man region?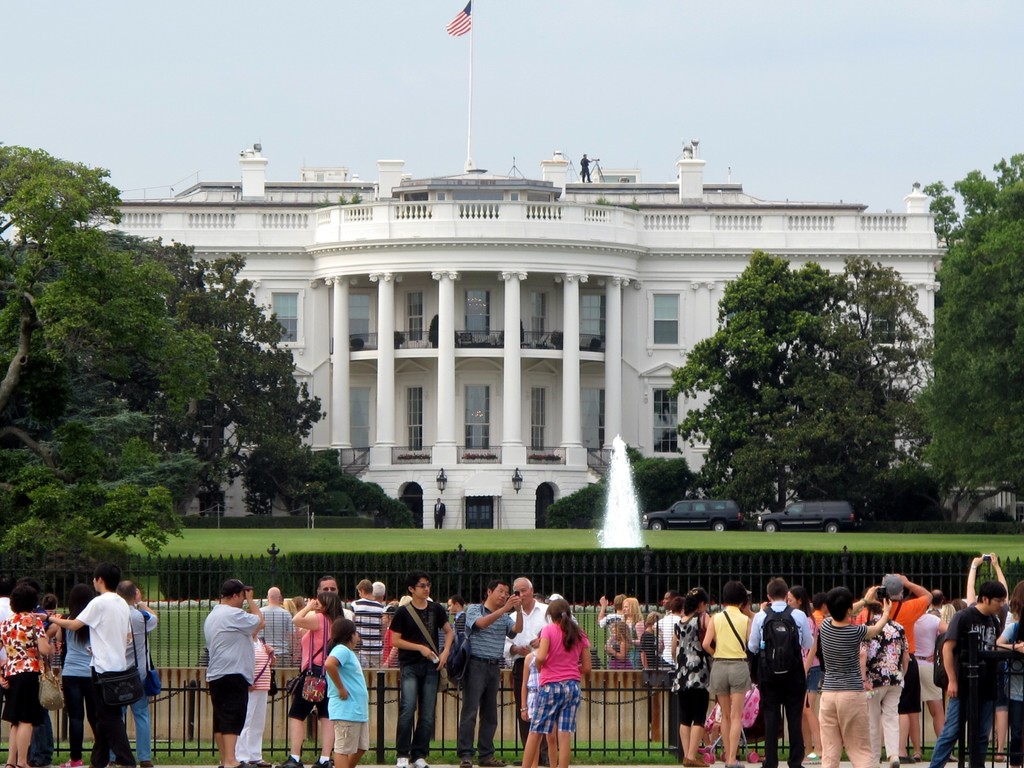
(x1=445, y1=581, x2=526, y2=767)
